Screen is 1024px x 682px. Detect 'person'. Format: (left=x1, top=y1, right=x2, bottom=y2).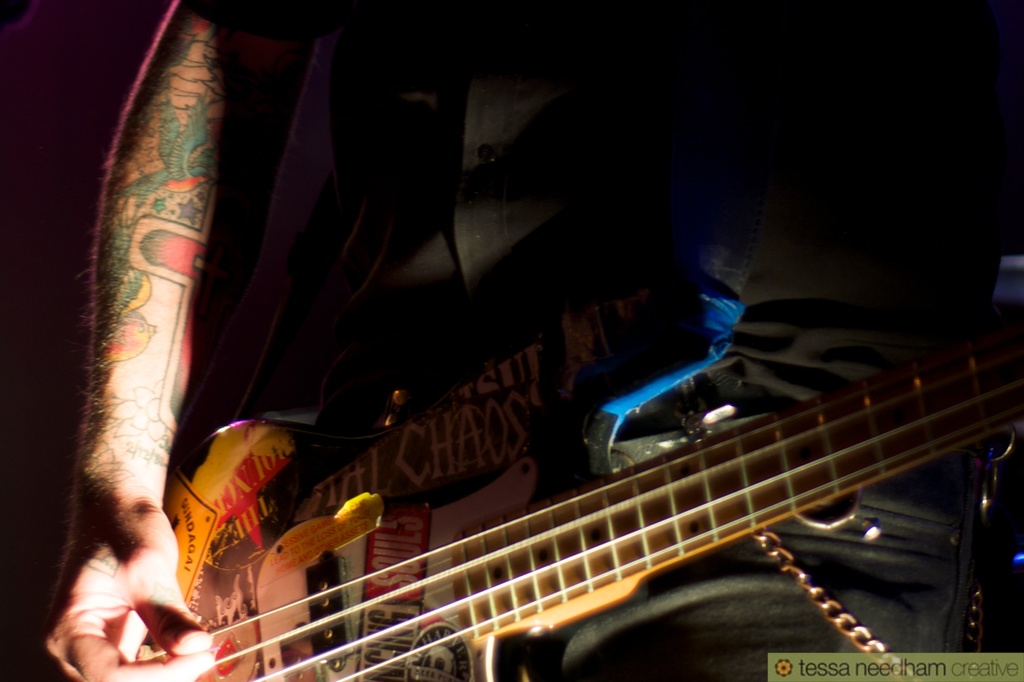
(left=33, top=0, right=1007, bottom=681).
